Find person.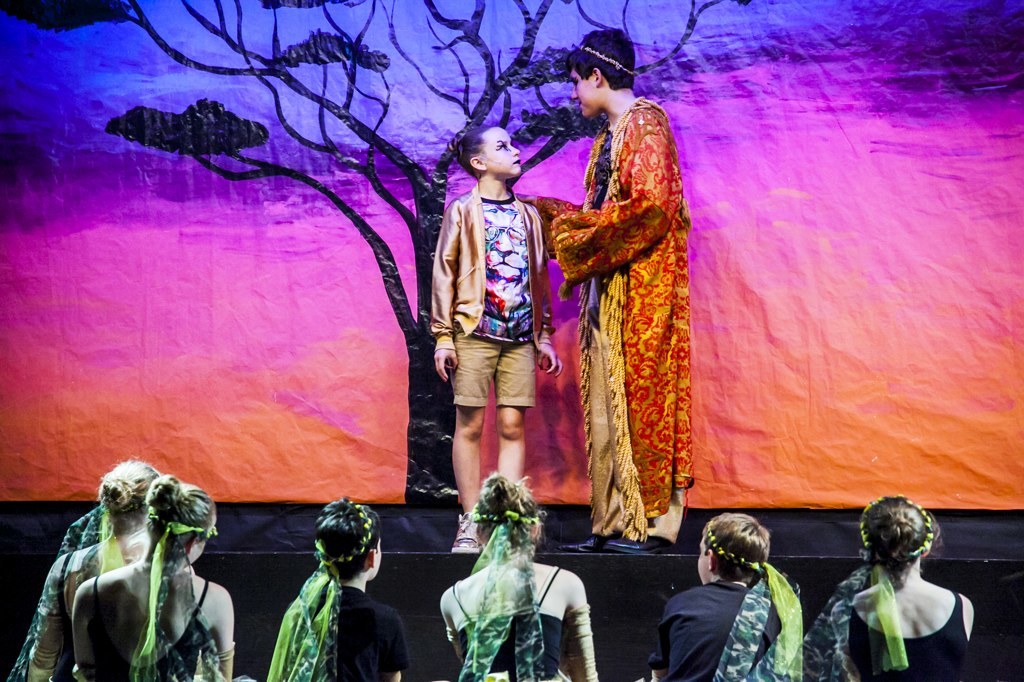
l=265, t=497, r=404, b=681.
